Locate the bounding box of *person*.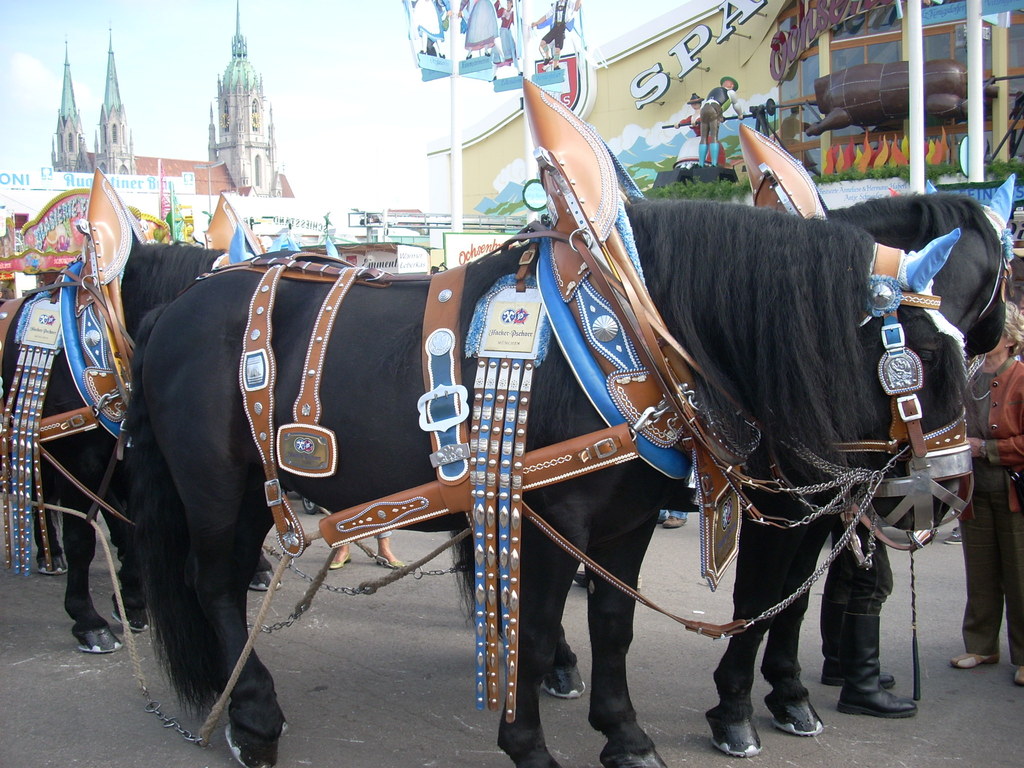
Bounding box: 682/88/724/163.
